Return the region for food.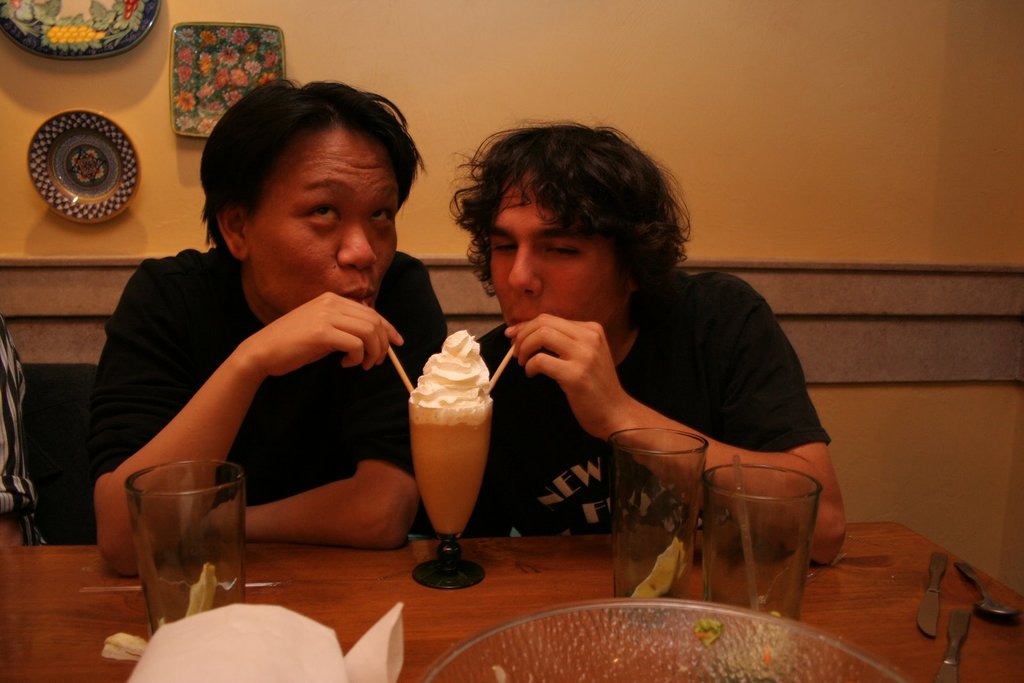
403, 326, 504, 526.
